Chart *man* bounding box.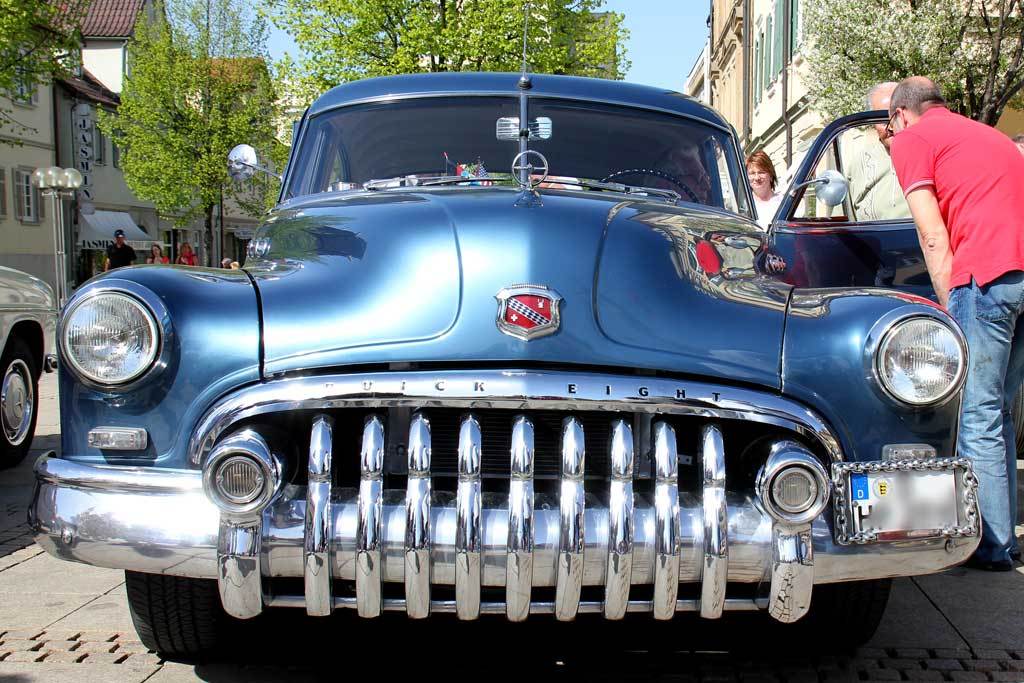
Charted: bbox(106, 228, 135, 272).
